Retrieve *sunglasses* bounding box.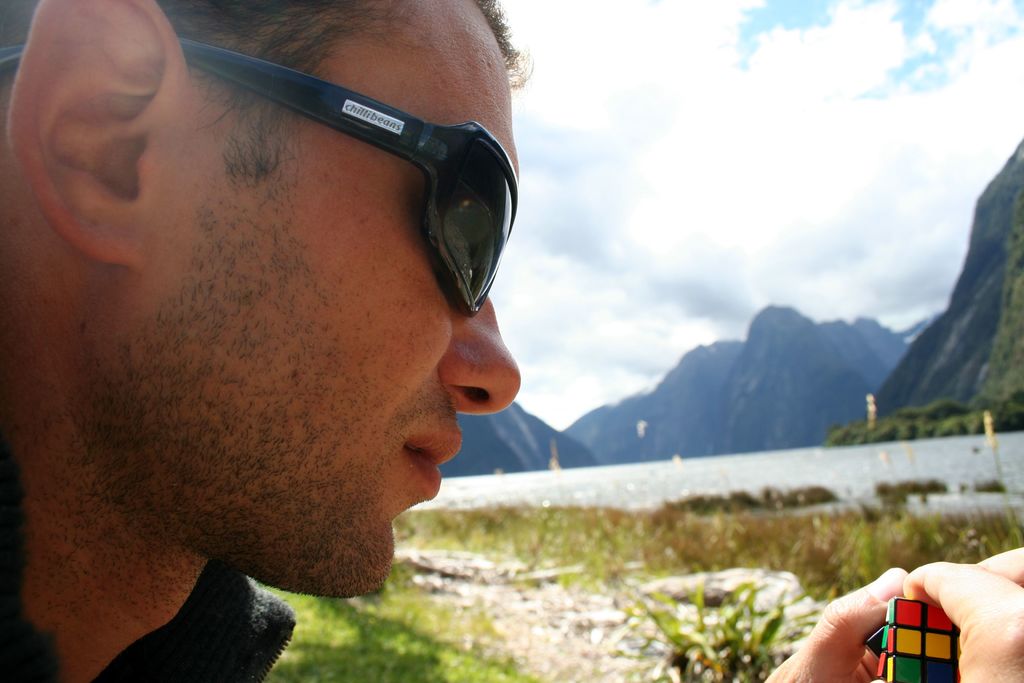
Bounding box: 0 31 516 320.
